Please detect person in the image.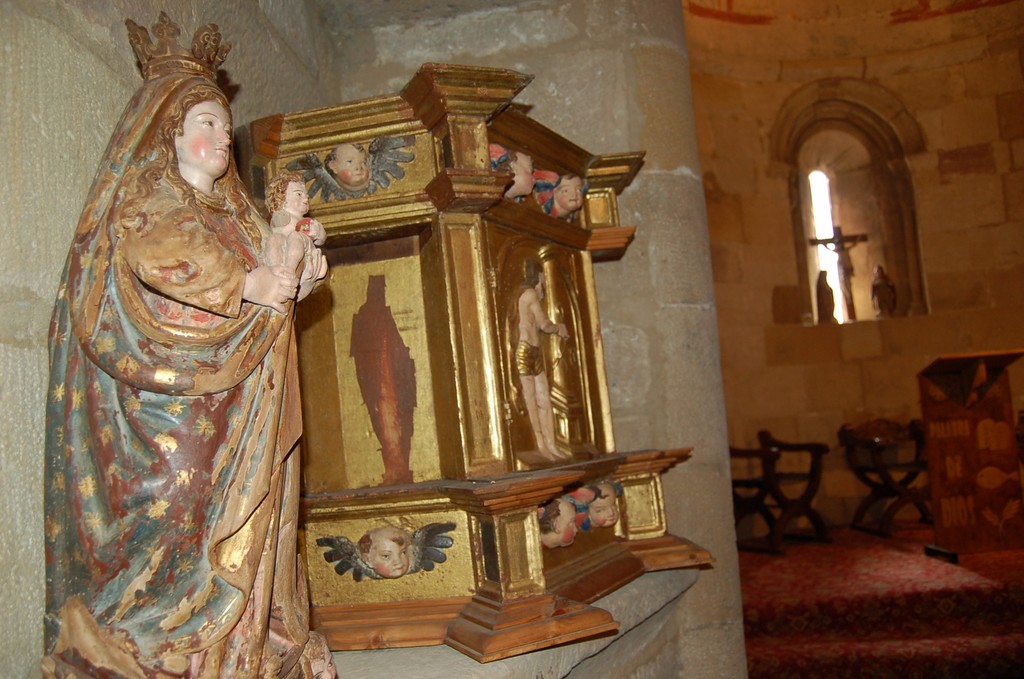
detection(588, 481, 619, 528).
